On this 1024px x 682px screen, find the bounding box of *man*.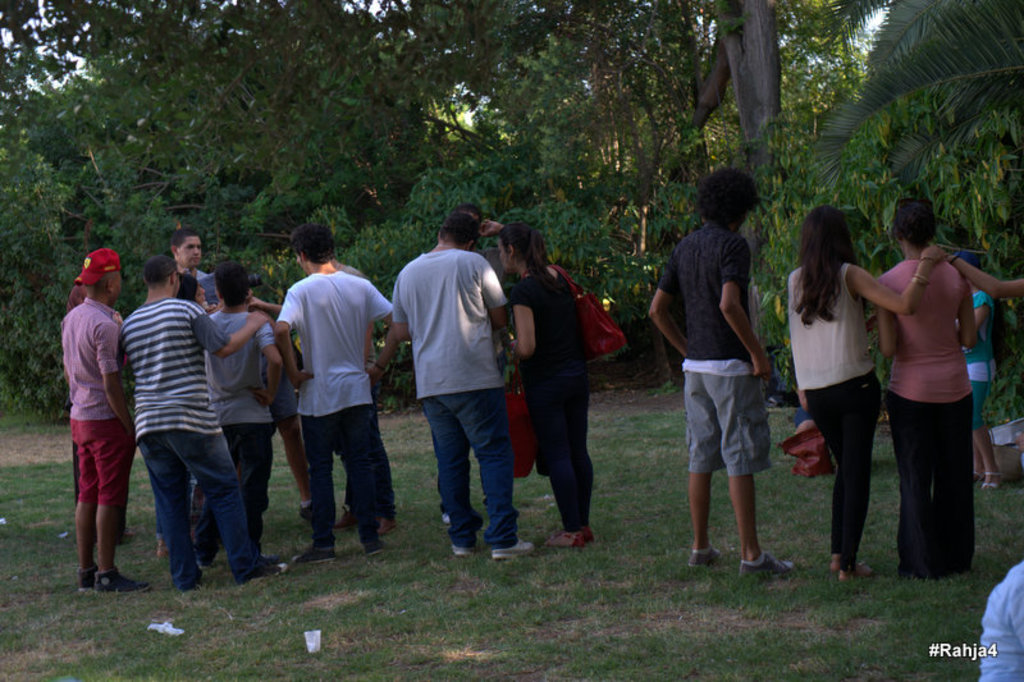
Bounding box: left=641, top=165, right=794, bottom=572.
